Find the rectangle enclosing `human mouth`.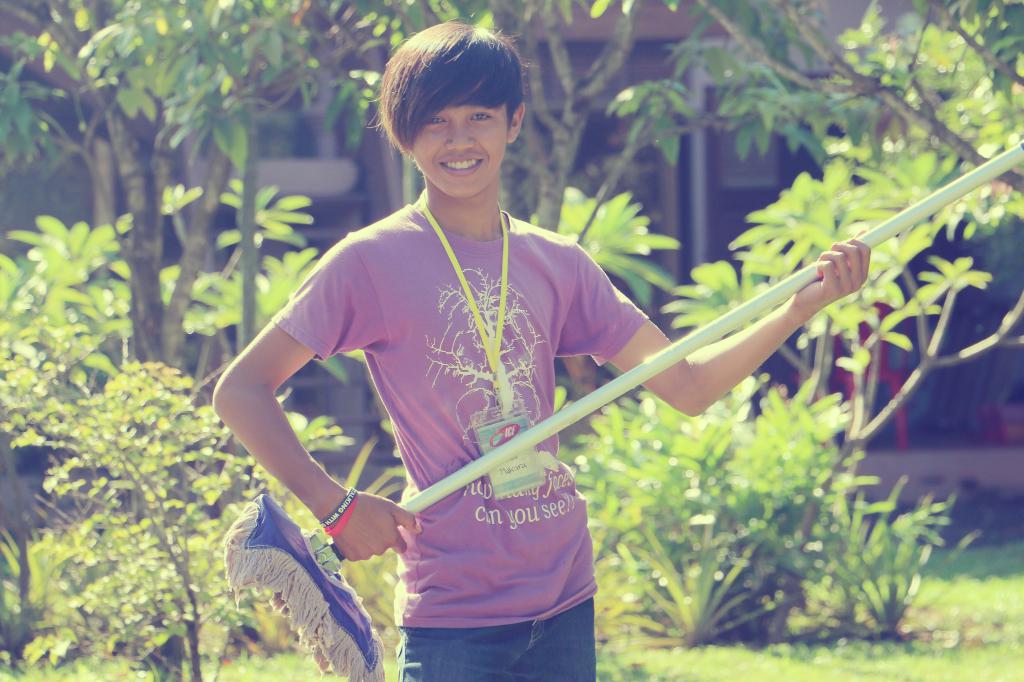
Rect(441, 155, 485, 177).
